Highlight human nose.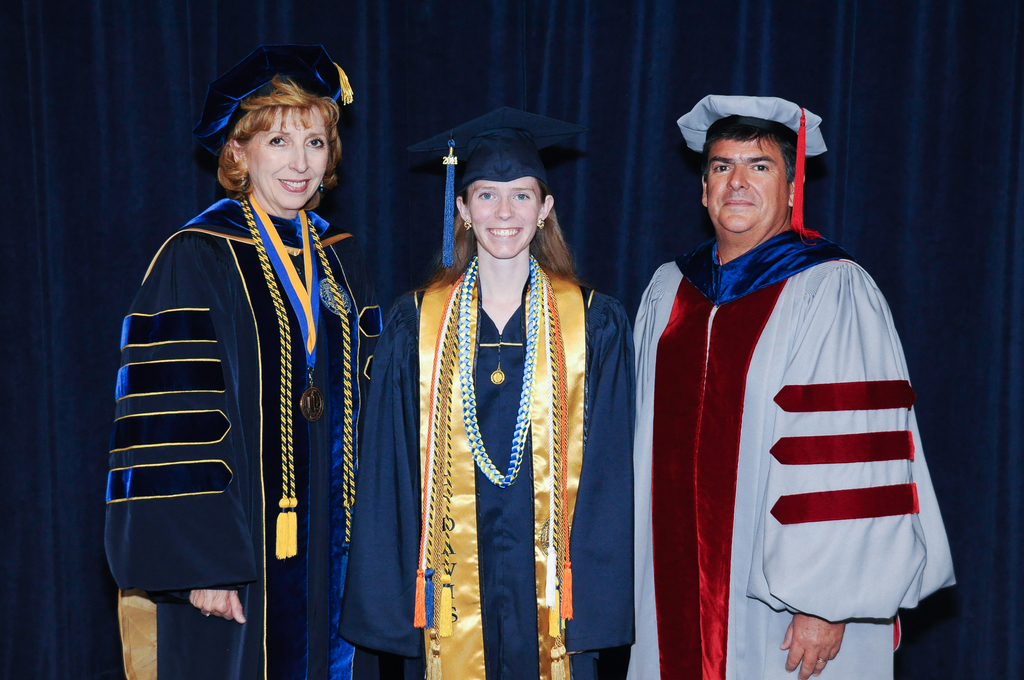
Highlighted region: pyautogui.locateOnScreen(287, 145, 308, 172).
